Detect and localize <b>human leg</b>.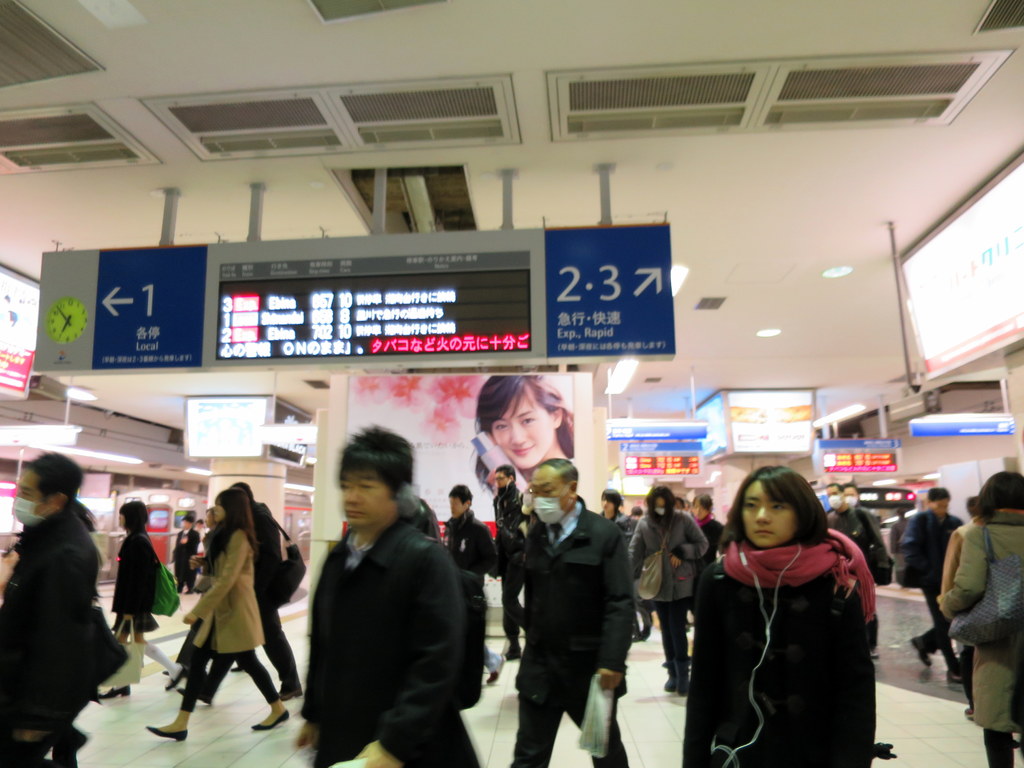
Localized at bbox(230, 651, 287, 726).
